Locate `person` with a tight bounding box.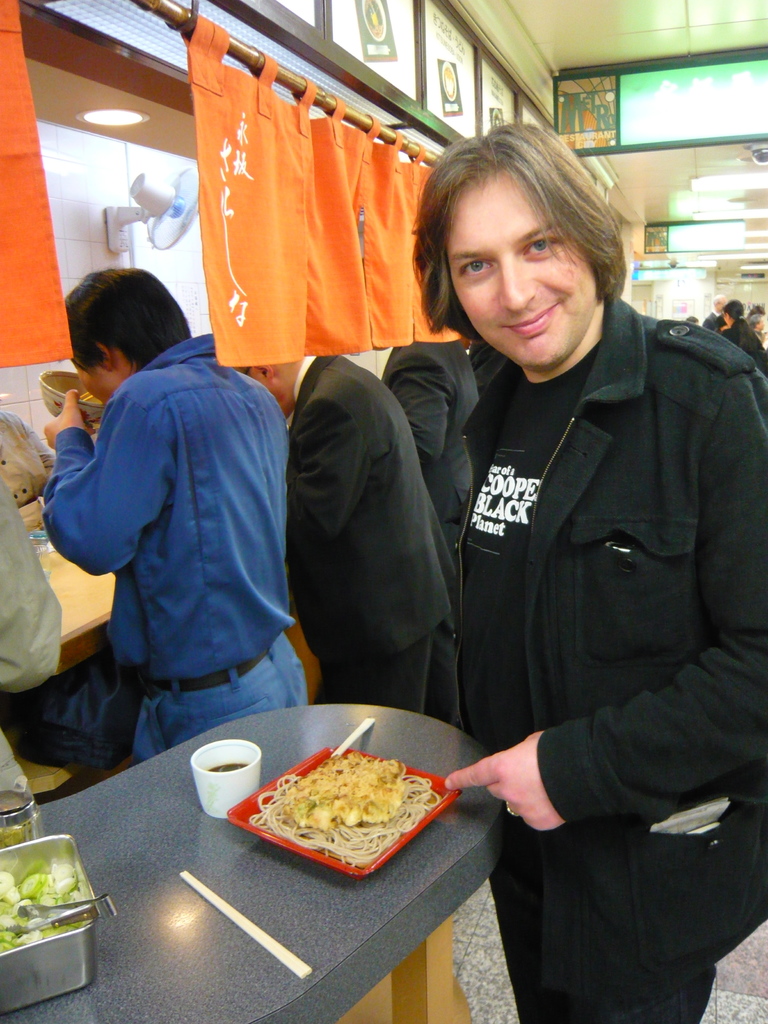
{"x1": 376, "y1": 338, "x2": 476, "y2": 600}.
